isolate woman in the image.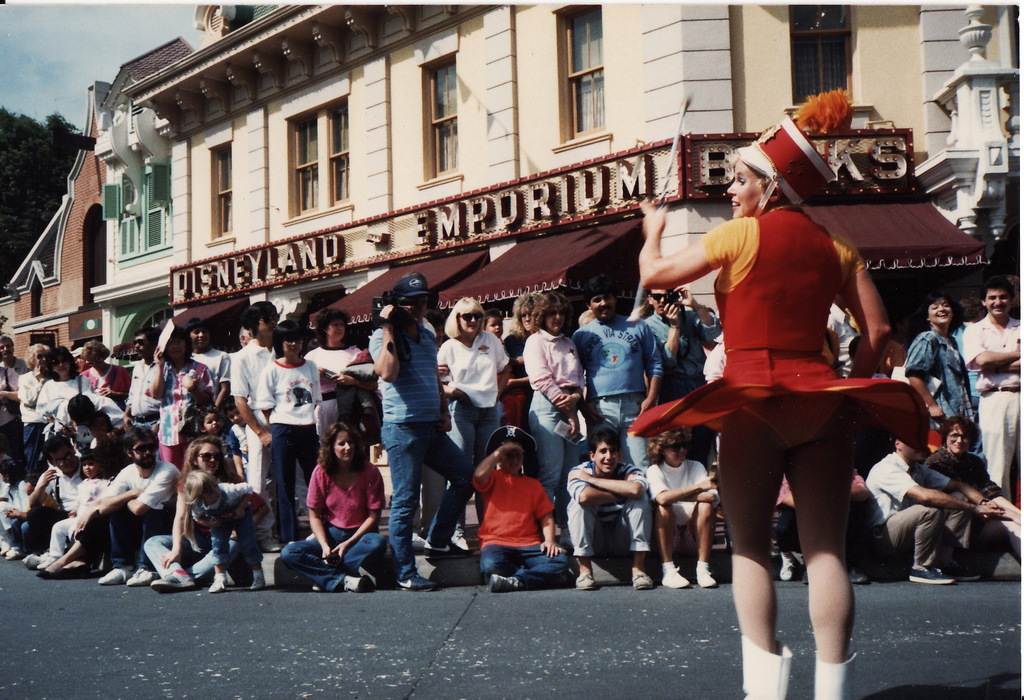
Isolated region: Rect(78, 339, 133, 409).
